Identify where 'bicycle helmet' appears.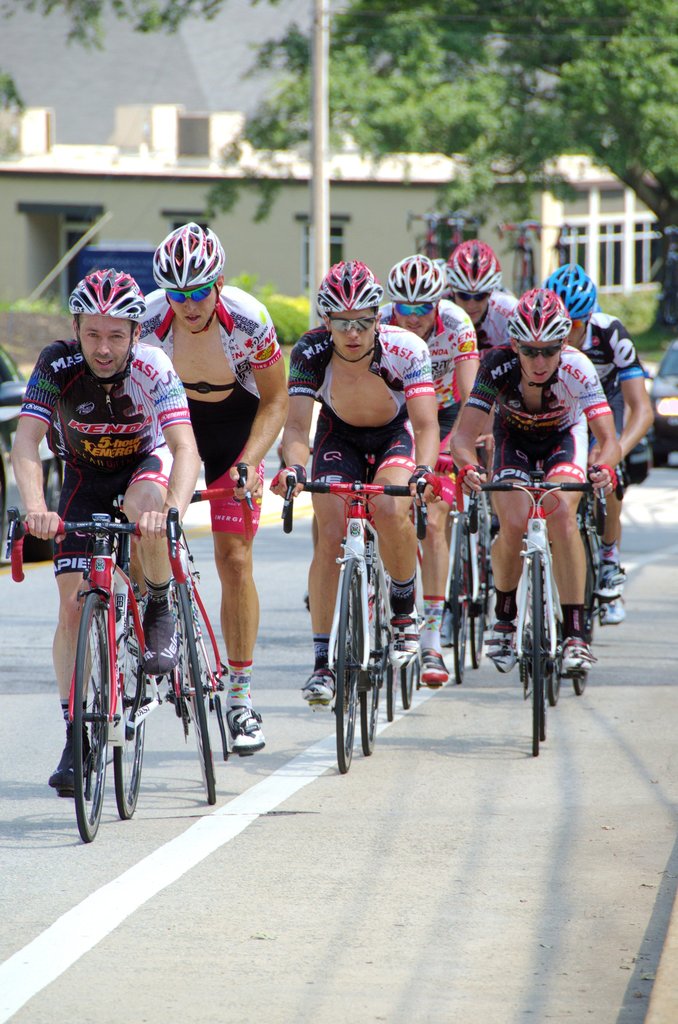
Appears at BBox(443, 232, 510, 300).
